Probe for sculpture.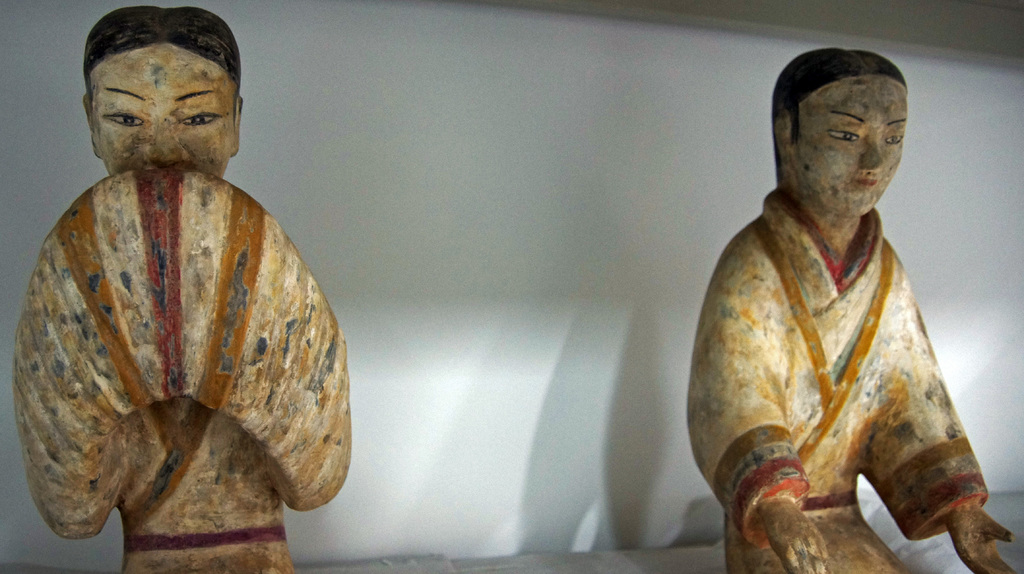
Probe result: [15,4,351,573].
